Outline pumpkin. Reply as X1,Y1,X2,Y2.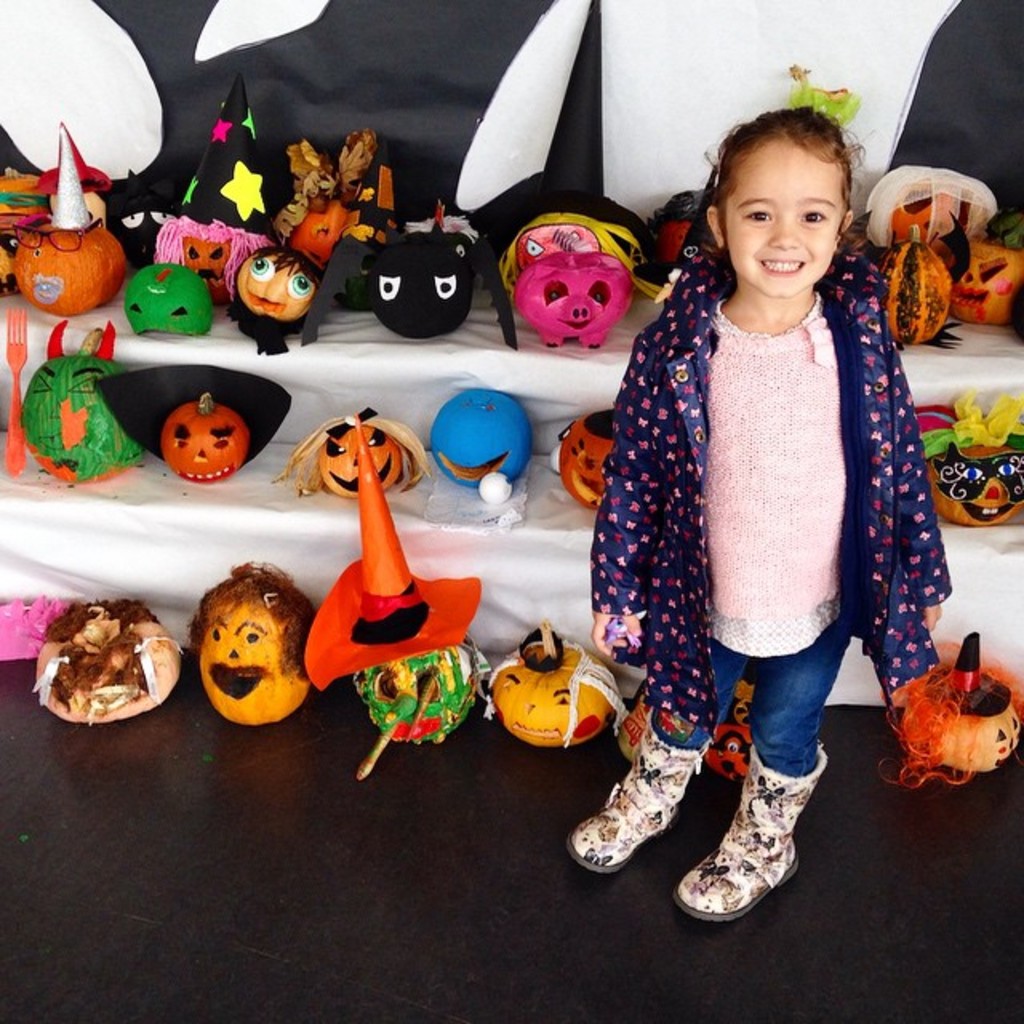
950,227,1022,328.
